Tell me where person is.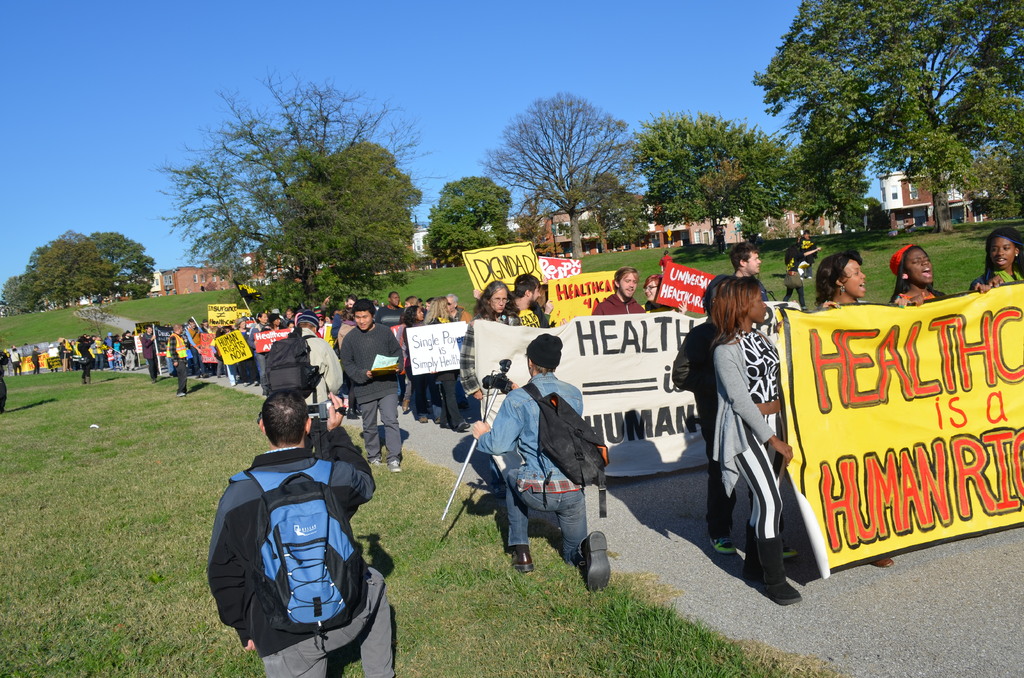
person is at 454:280:518:403.
